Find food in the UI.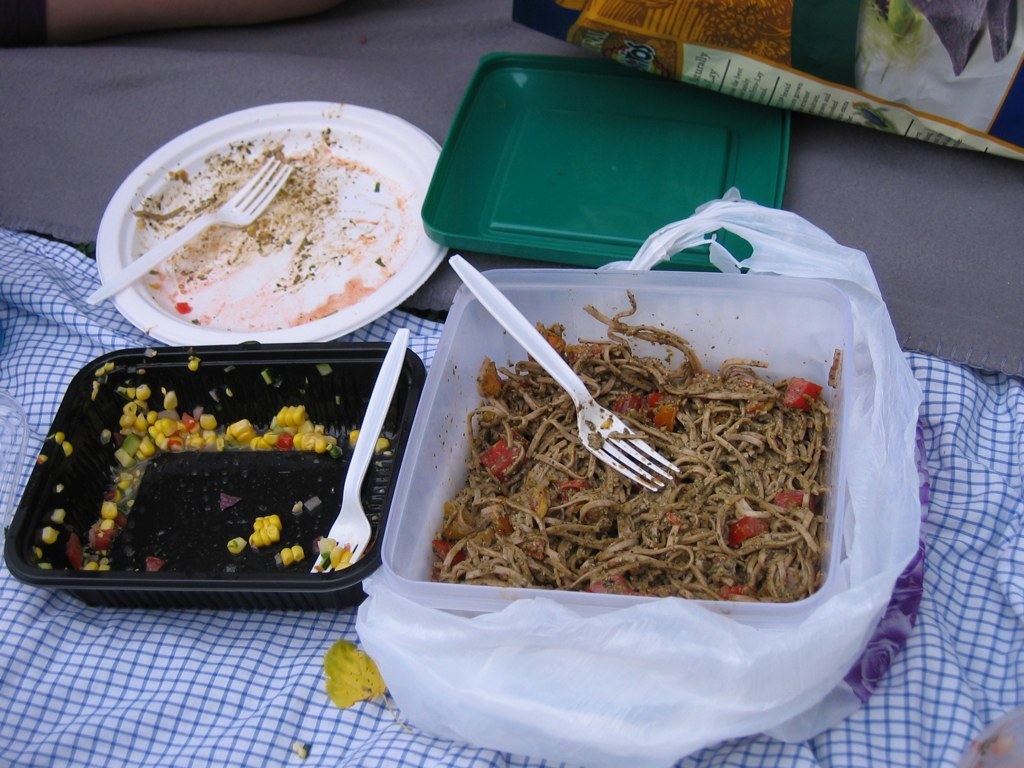
UI element at 414,315,878,621.
